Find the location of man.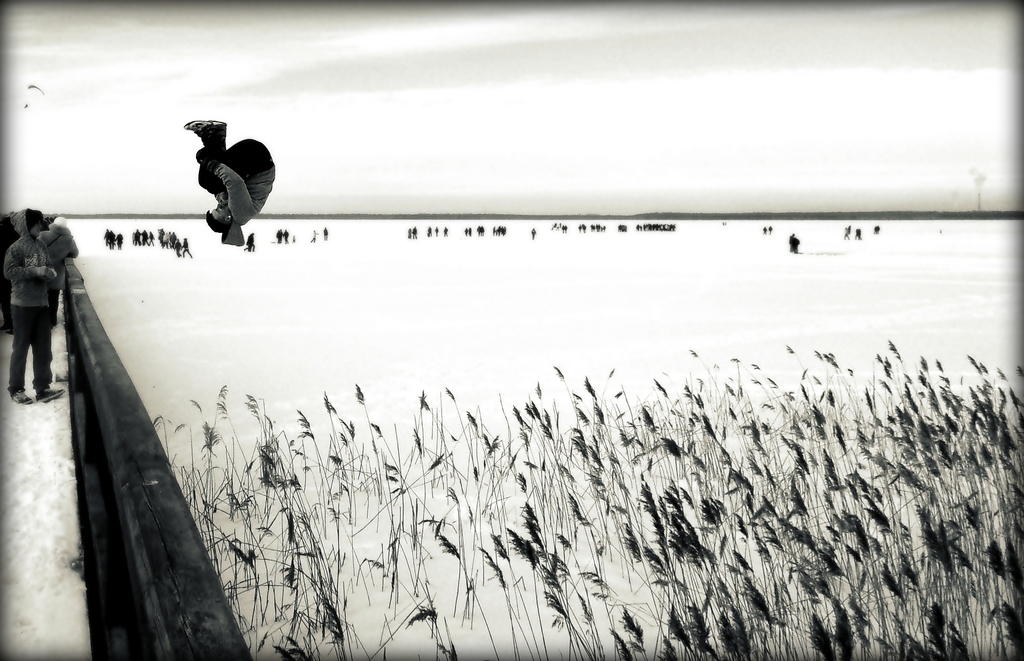
Location: select_region(179, 118, 278, 240).
